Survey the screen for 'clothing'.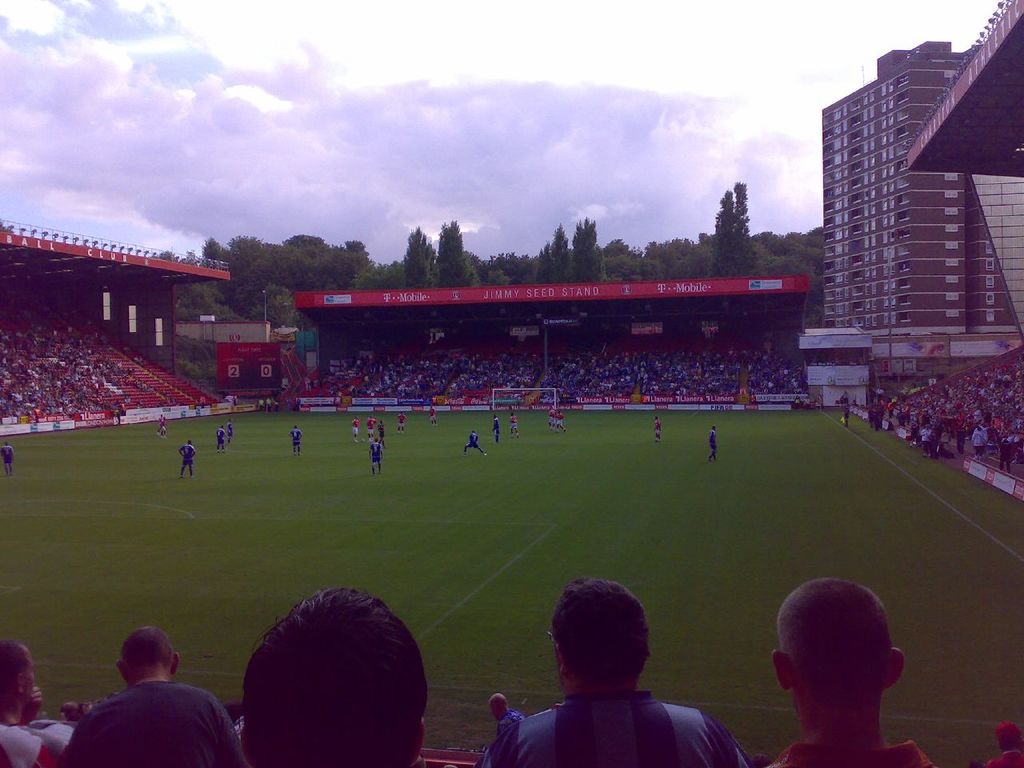
Survey found: x1=465 y1=431 x2=483 y2=451.
